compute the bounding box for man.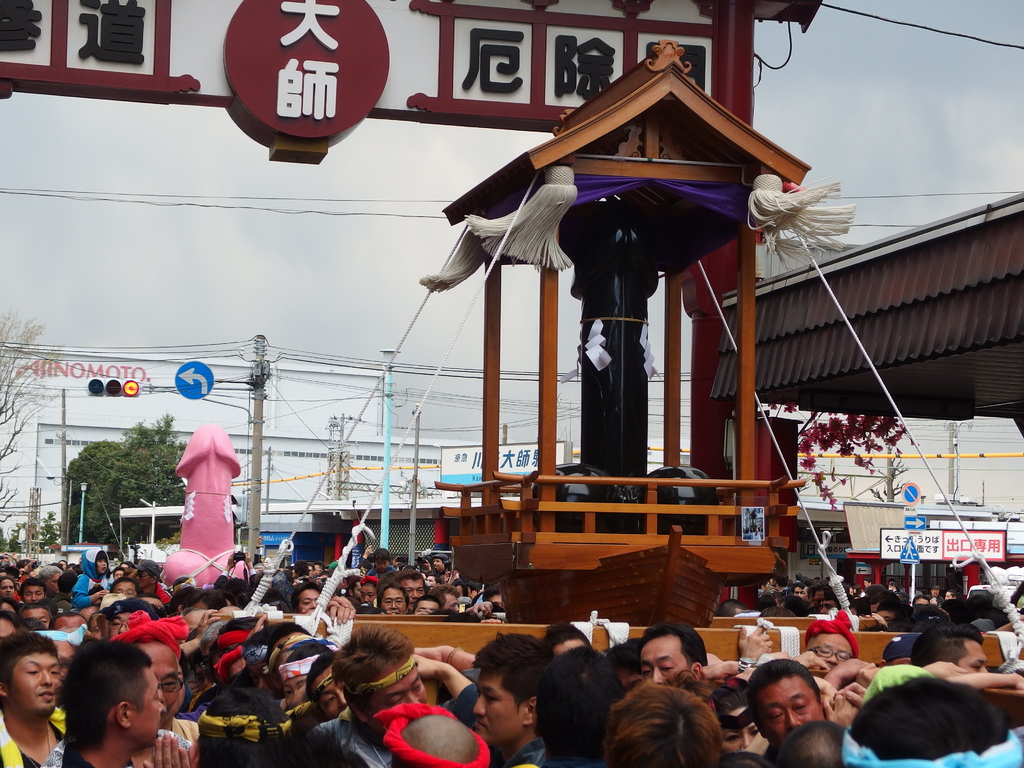
133:558:166:603.
